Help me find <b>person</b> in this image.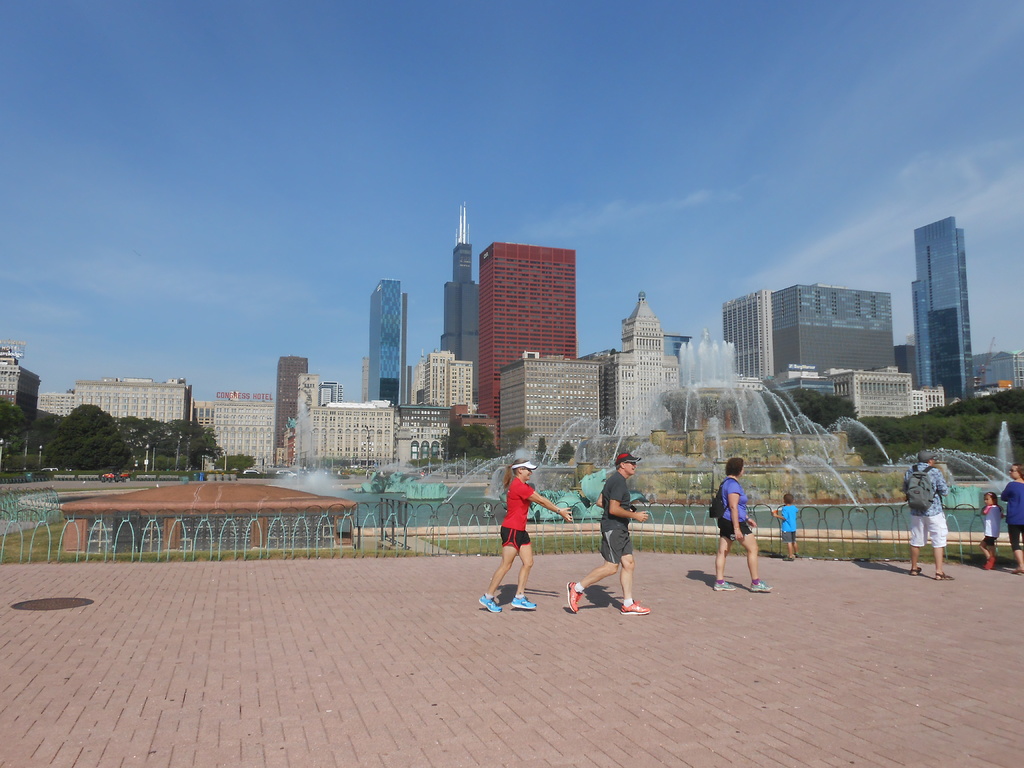
Found it: <box>979,488,1002,573</box>.
